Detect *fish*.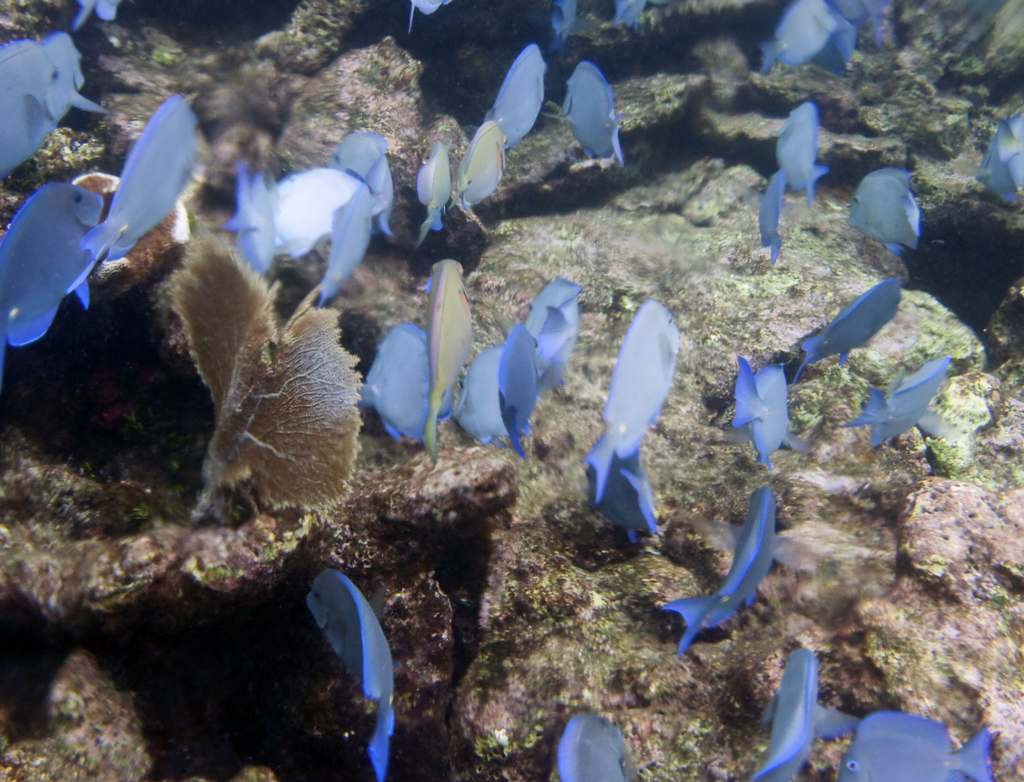
Detected at 490 326 548 450.
